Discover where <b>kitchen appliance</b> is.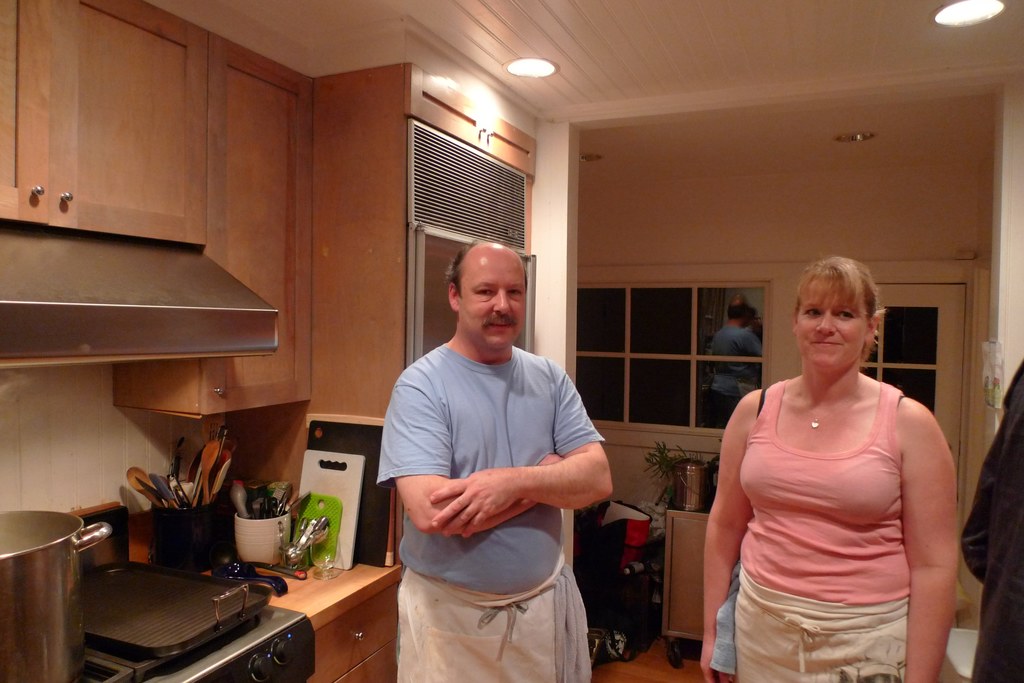
Discovered at (125, 466, 161, 501).
